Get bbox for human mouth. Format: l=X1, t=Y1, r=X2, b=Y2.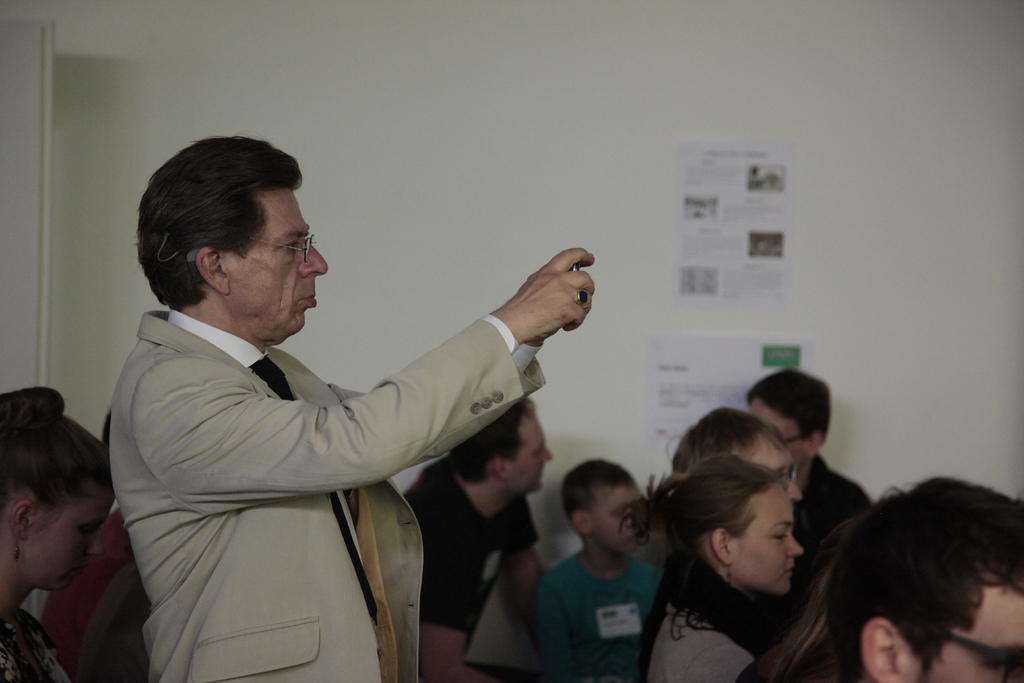
l=297, t=288, r=318, b=308.
